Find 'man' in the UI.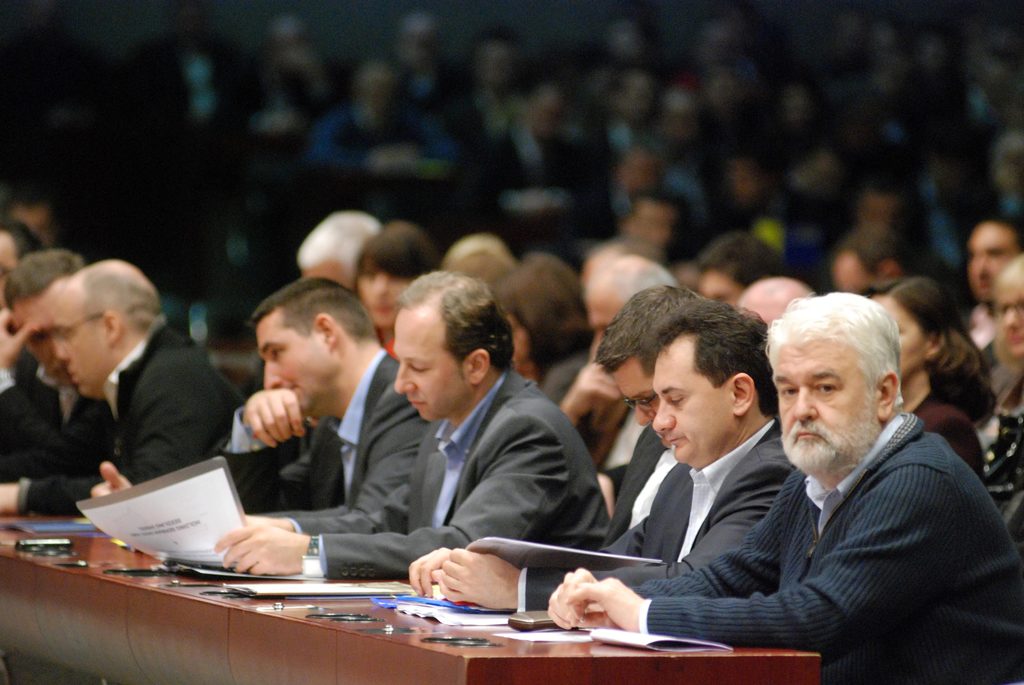
UI element at Rect(985, 247, 1023, 455).
